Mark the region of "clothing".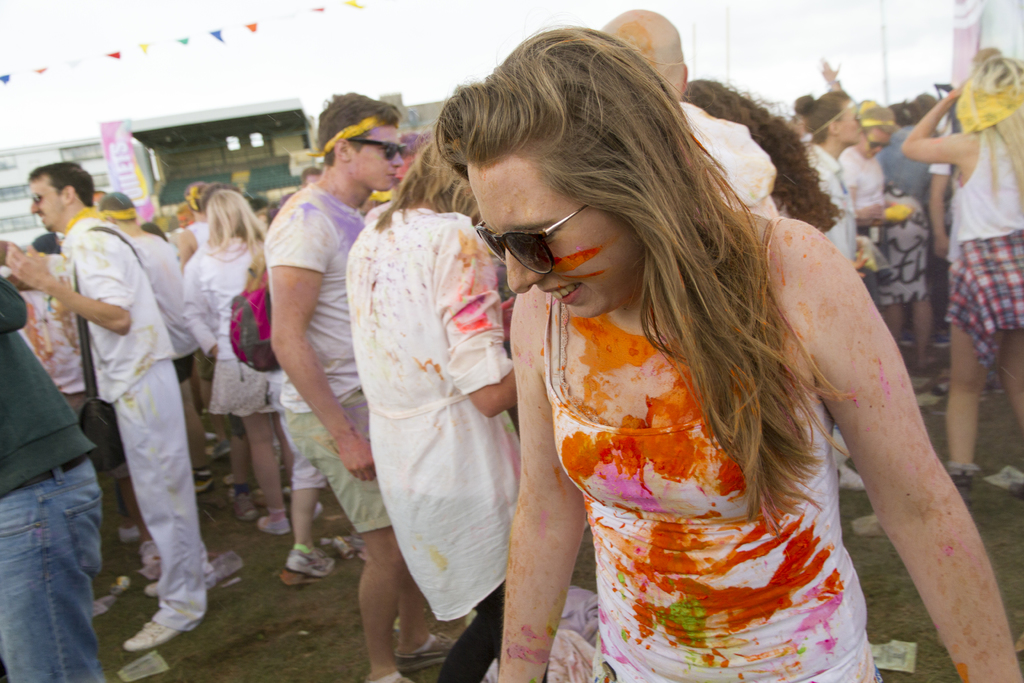
Region: bbox=(37, 214, 213, 620).
